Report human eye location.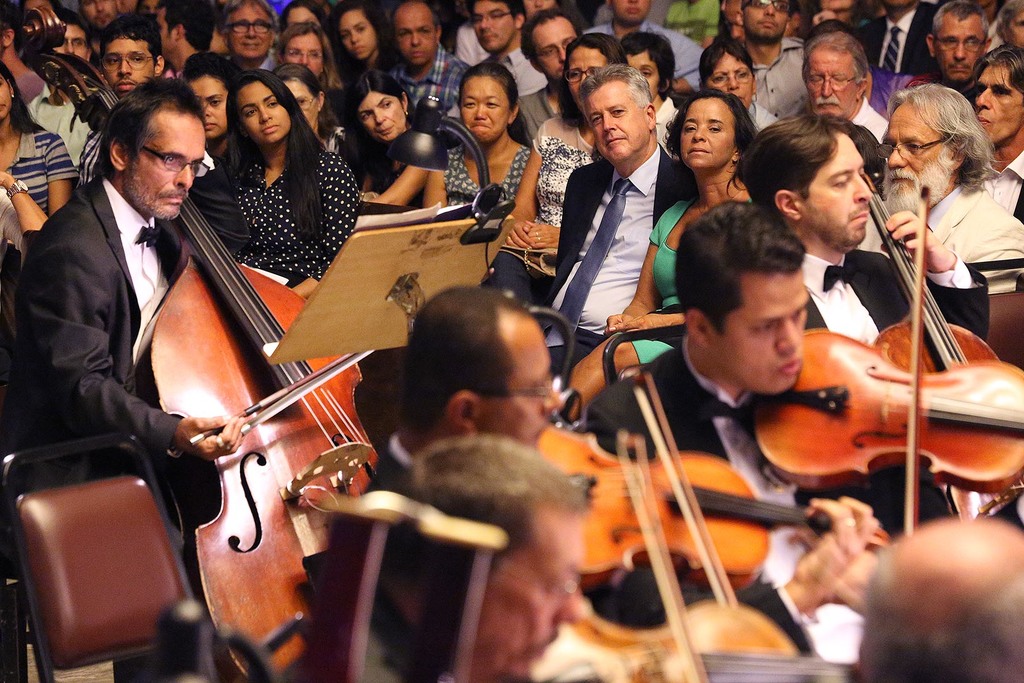
Report: (943,35,959,49).
